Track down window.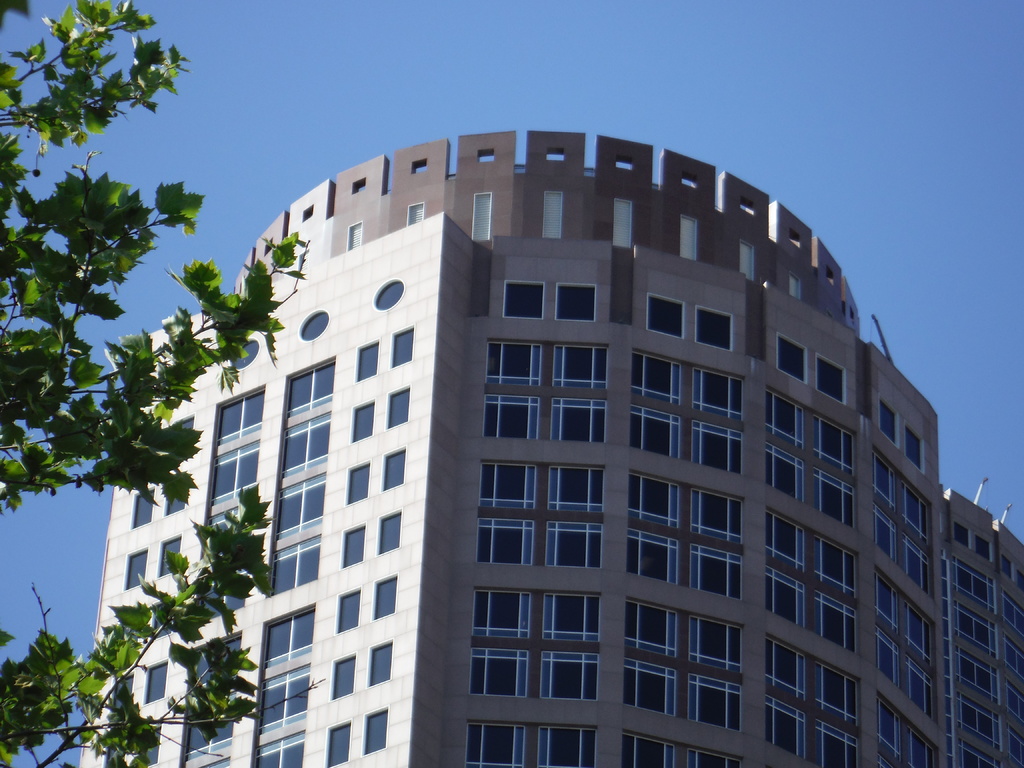
Tracked to crop(350, 396, 376, 449).
